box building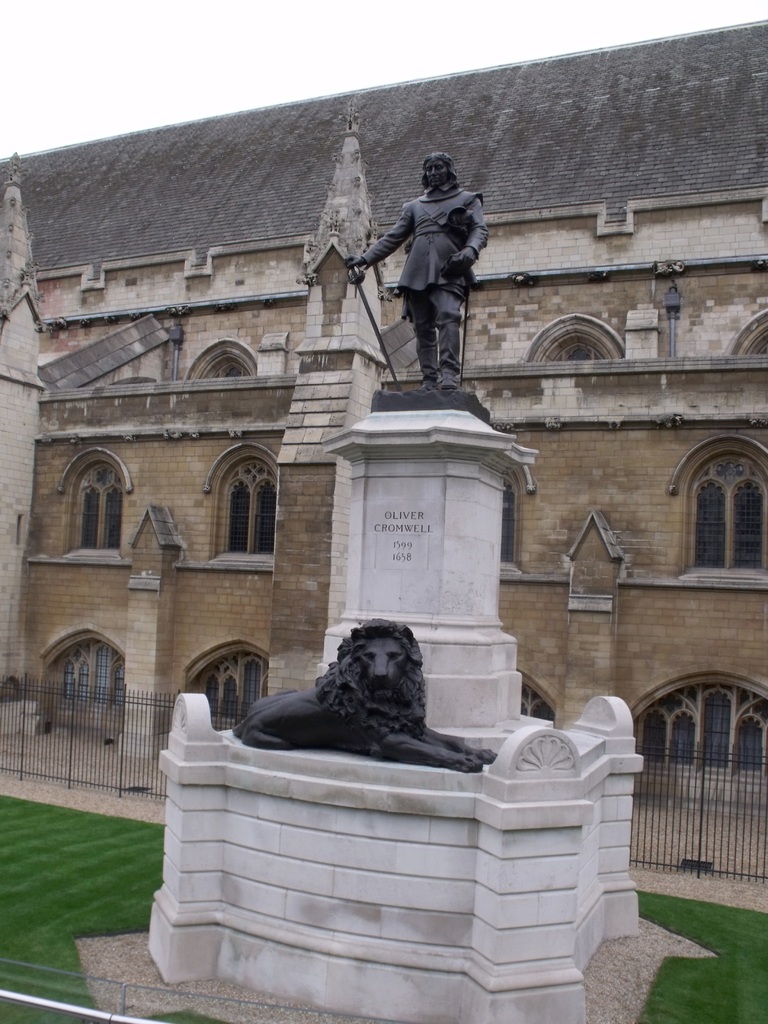
rect(0, 18, 767, 812)
